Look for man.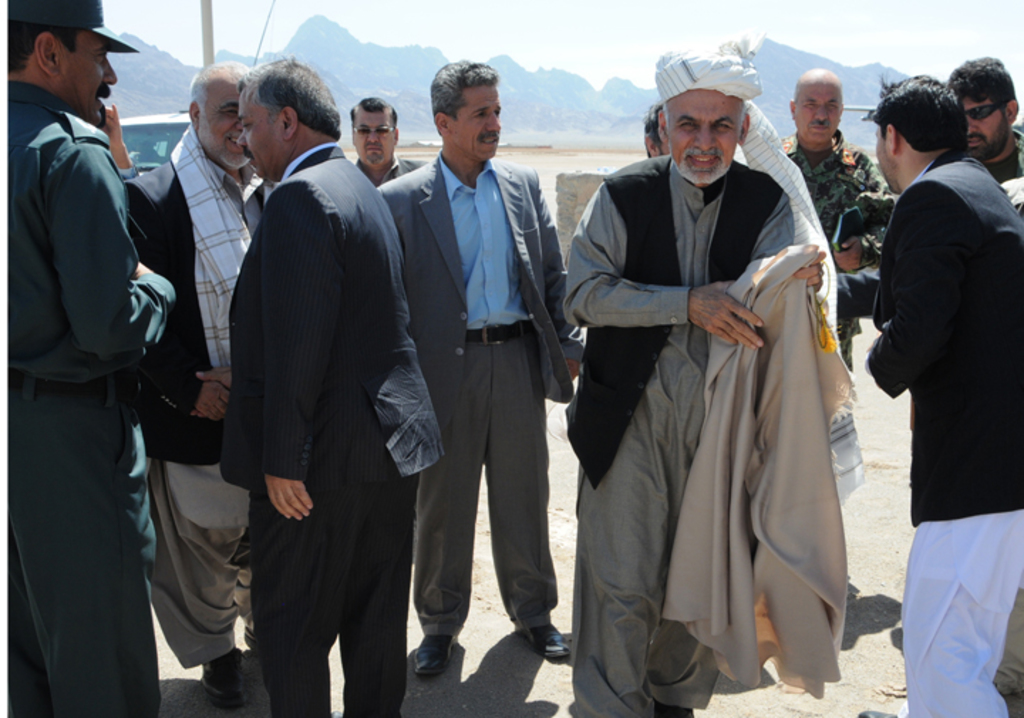
Found: Rect(560, 21, 825, 717).
